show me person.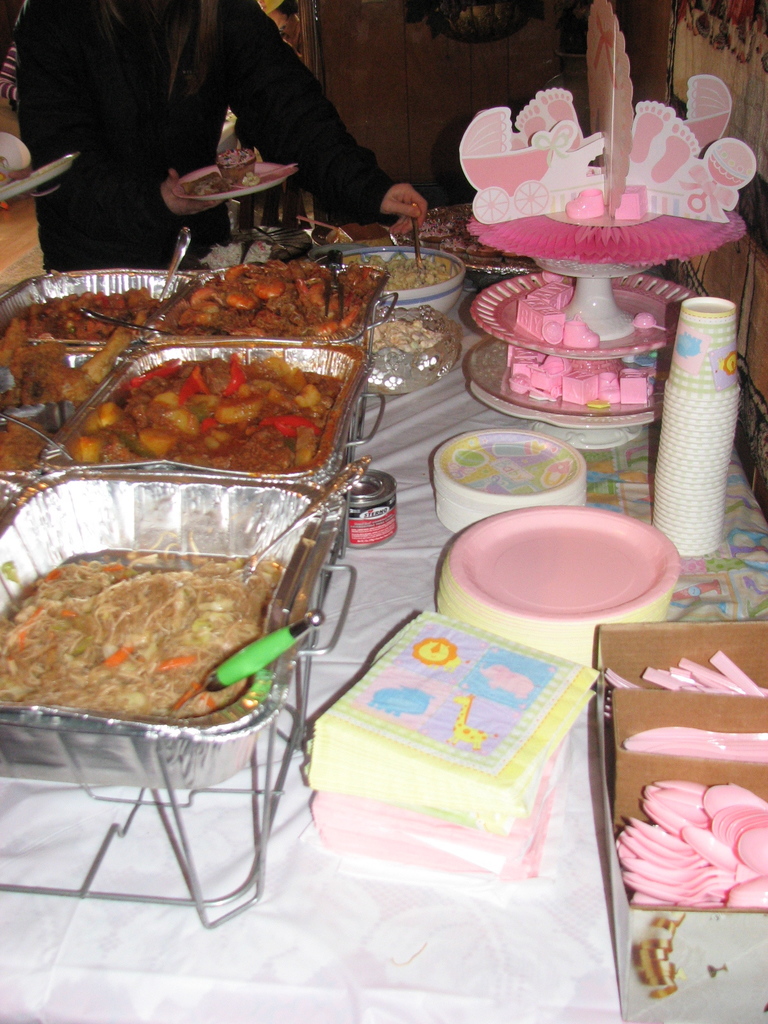
person is here: bbox=(54, 27, 506, 260).
